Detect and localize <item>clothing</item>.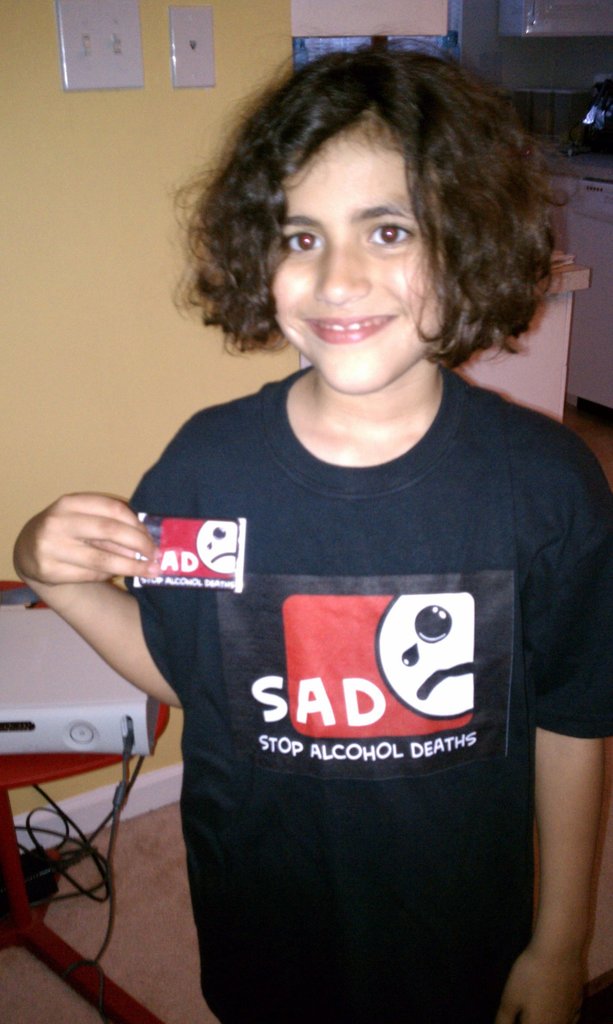
Localized at (101,291,594,1011).
